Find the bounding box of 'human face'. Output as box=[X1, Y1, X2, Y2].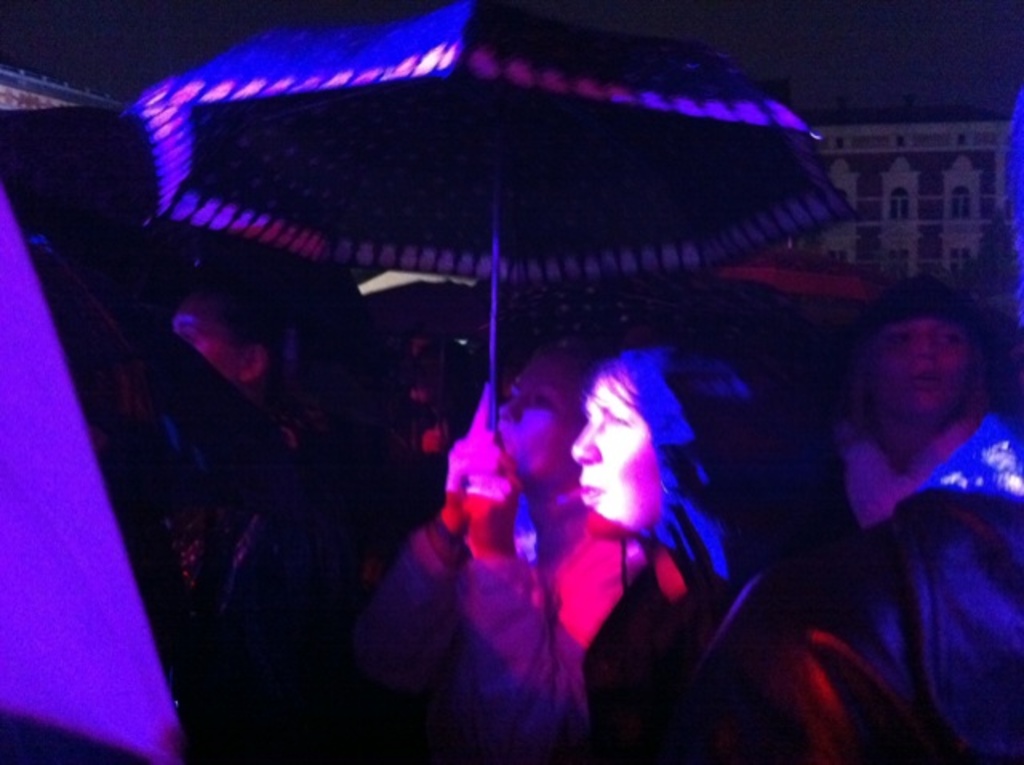
box=[563, 365, 659, 543].
